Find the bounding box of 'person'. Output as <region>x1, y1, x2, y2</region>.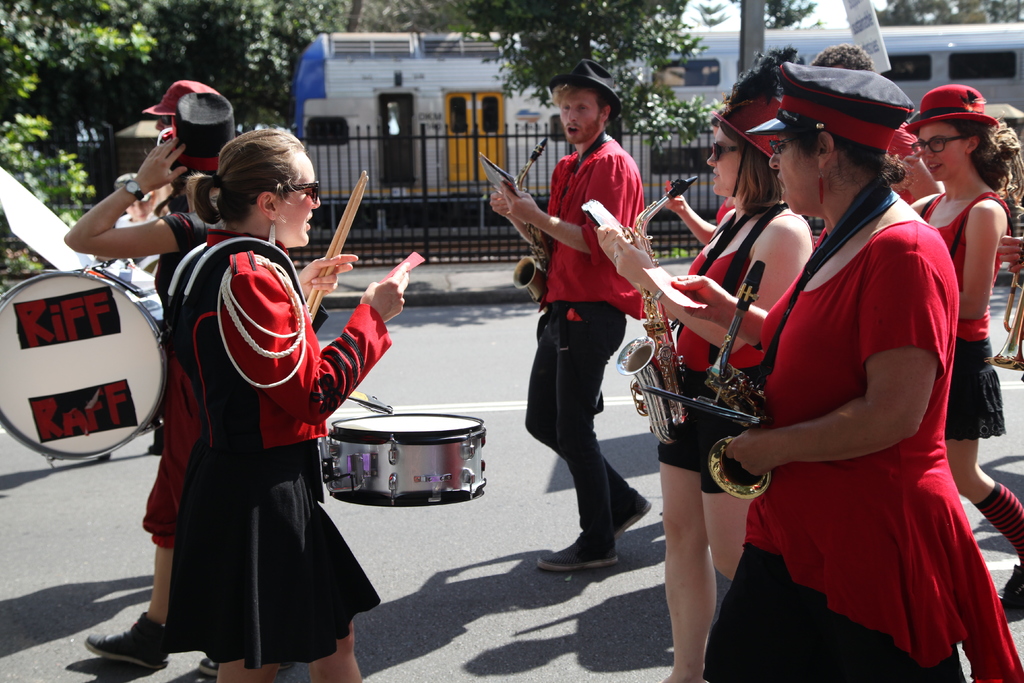
<region>902, 81, 1023, 611</region>.
